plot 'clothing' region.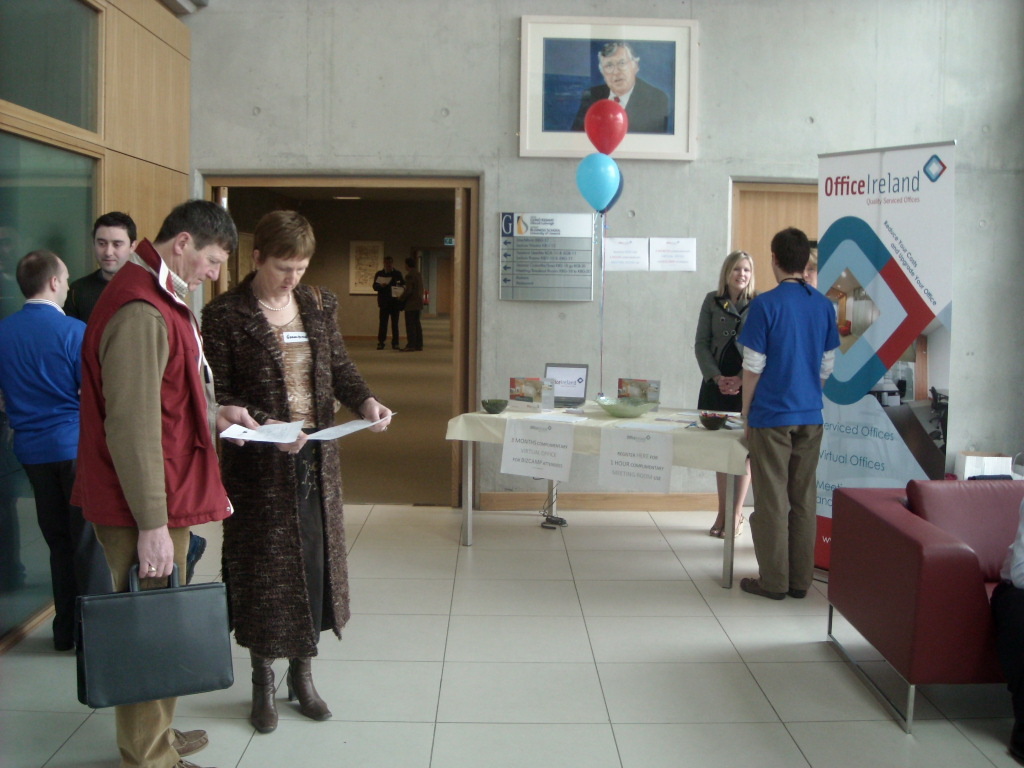
Plotted at rect(733, 233, 846, 592).
